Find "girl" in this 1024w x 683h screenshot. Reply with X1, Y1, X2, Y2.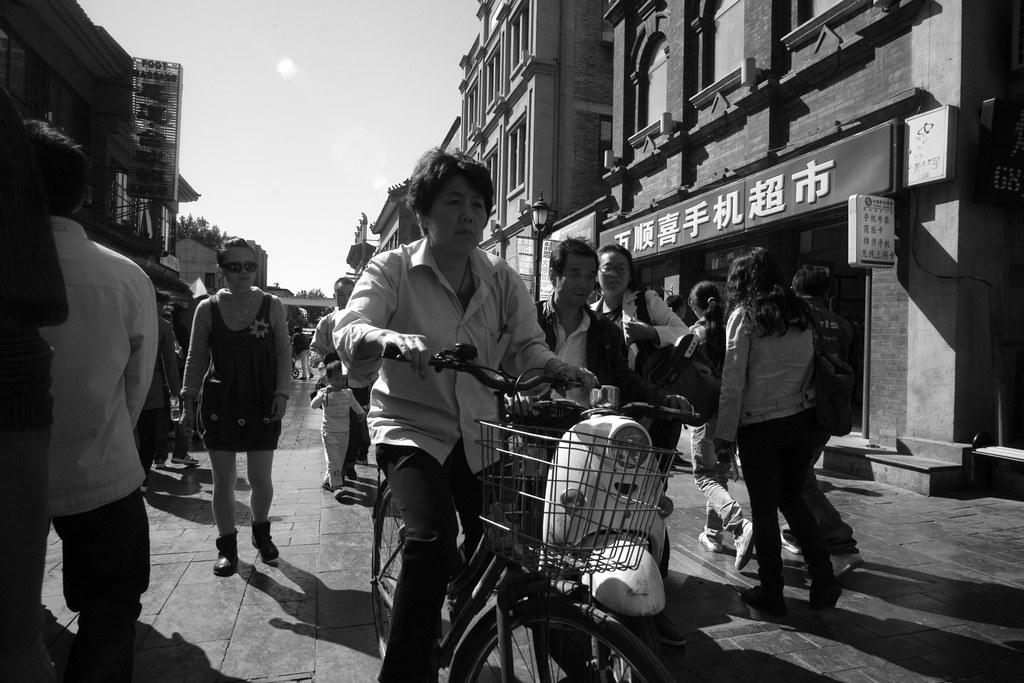
317, 365, 380, 483.
